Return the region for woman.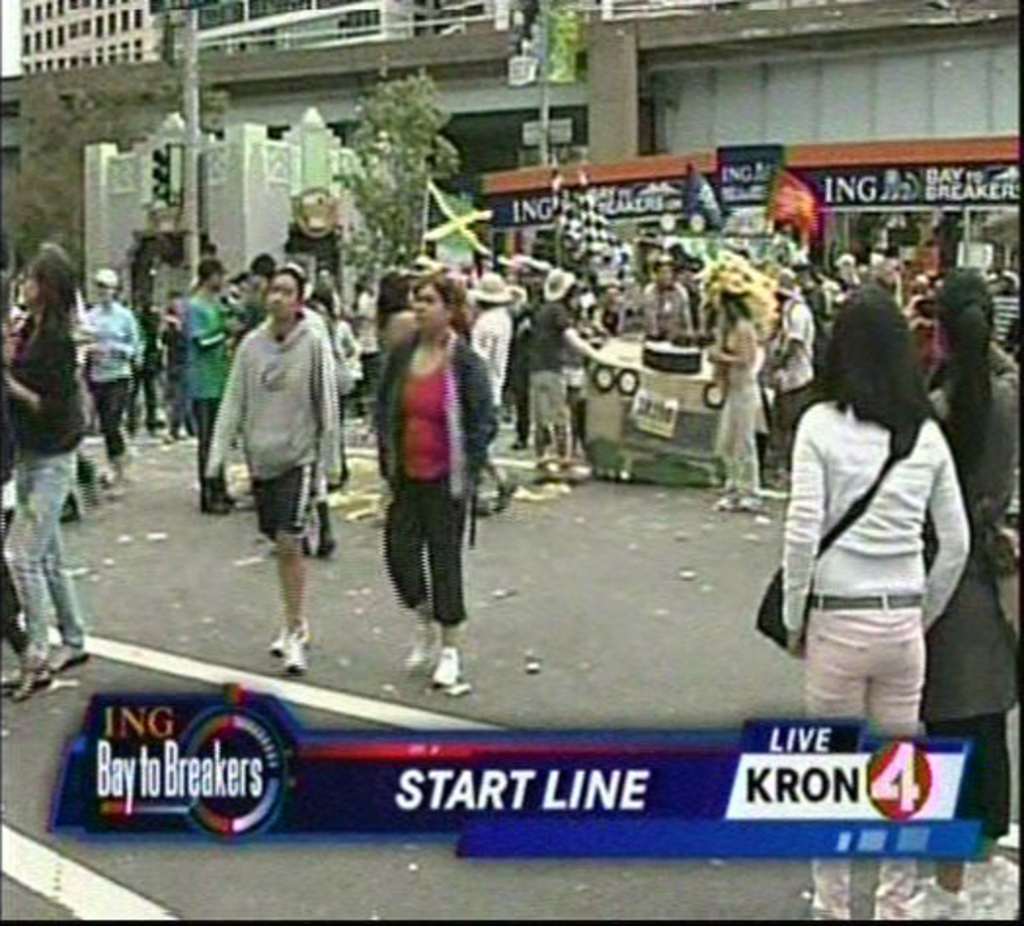
select_region(0, 251, 103, 702).
